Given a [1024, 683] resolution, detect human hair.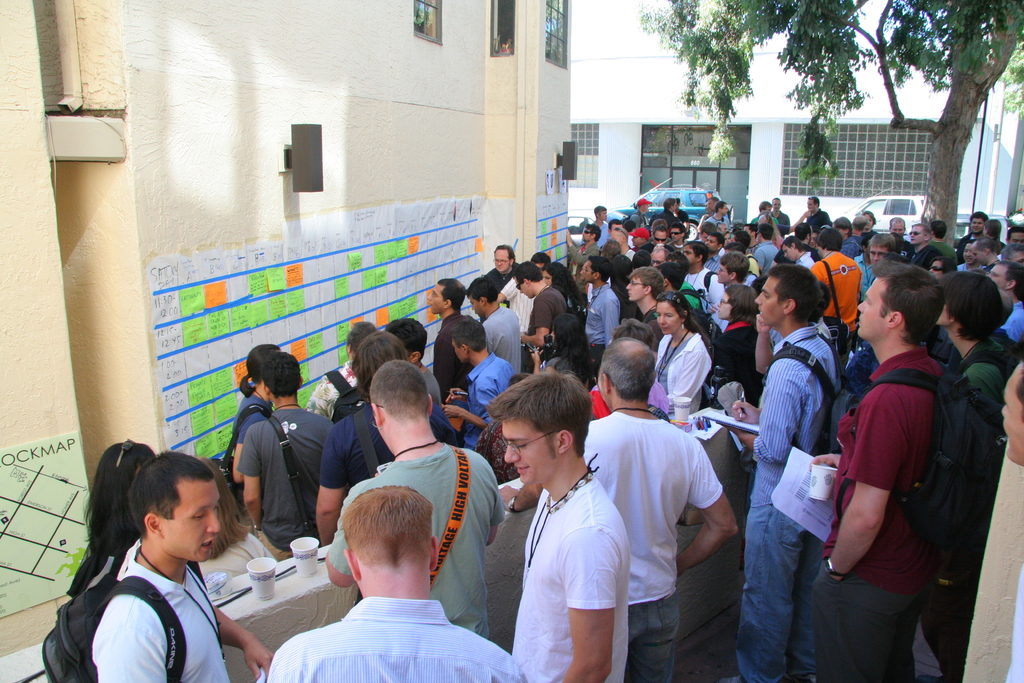
<region>348, 330, 410, 403</region>.
